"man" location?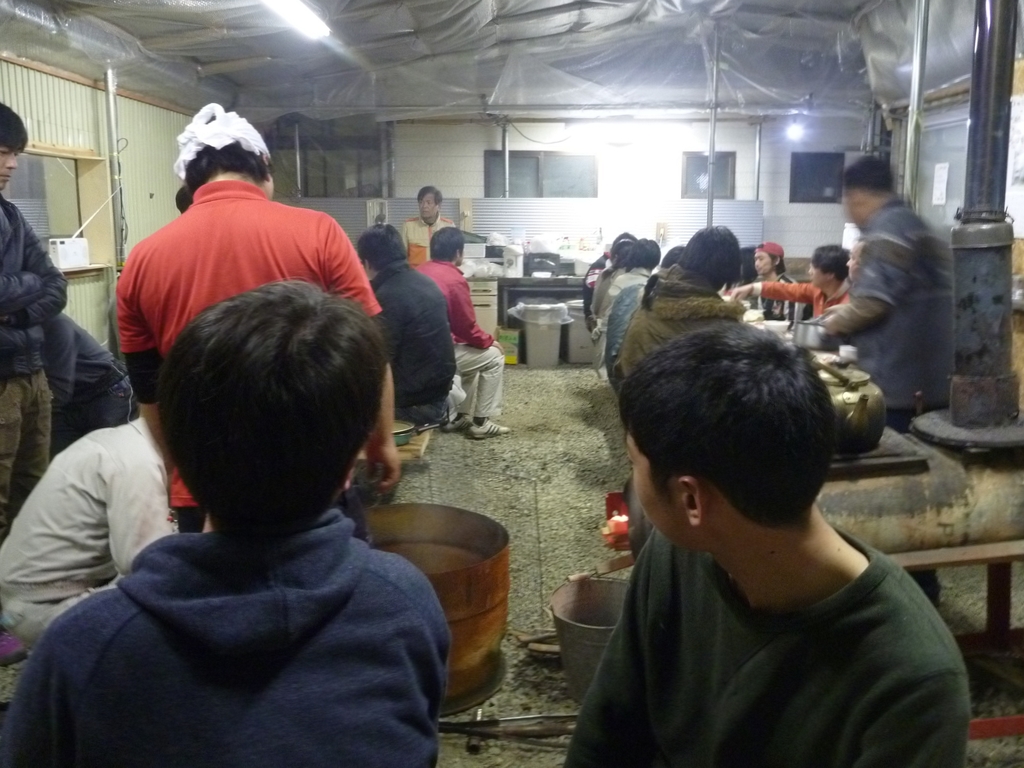
[left=418, top=220, right=509, bottom=442]
